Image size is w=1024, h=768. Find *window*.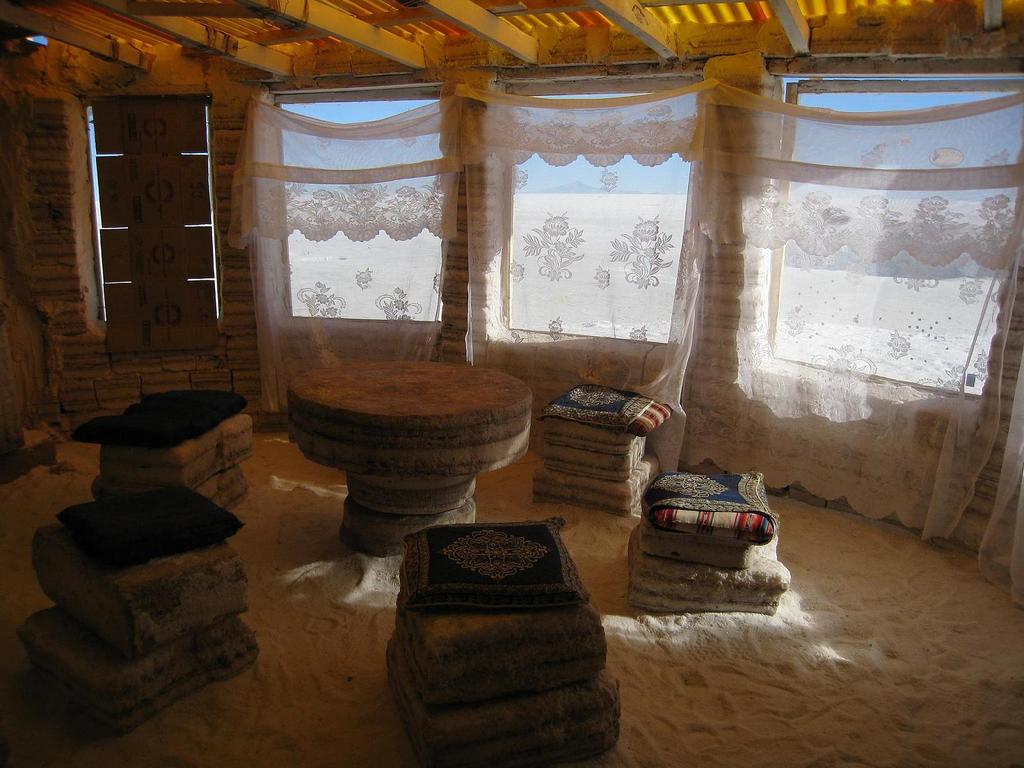
Rect(771, 82, 1023, 376).
